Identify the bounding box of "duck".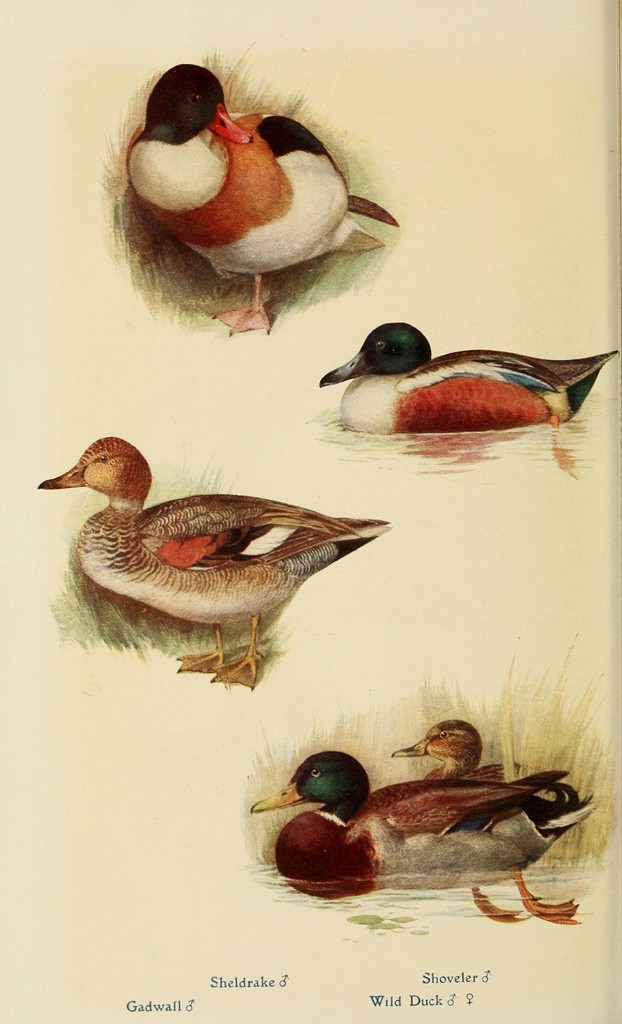
bbox=(308, 316, 608, 429).
